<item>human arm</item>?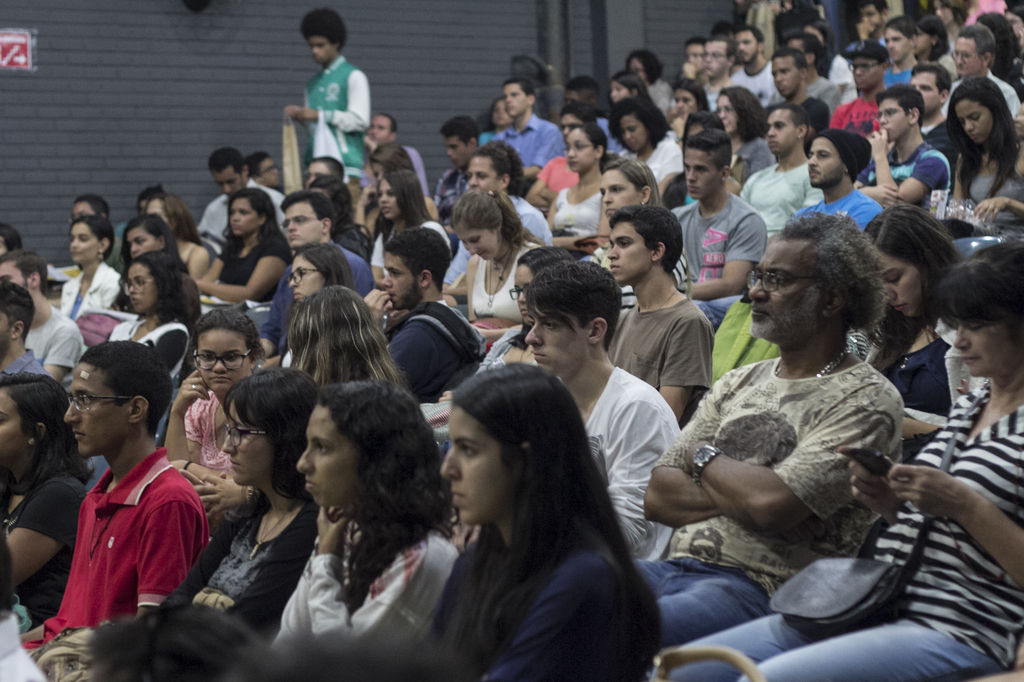
150:328:187:376
